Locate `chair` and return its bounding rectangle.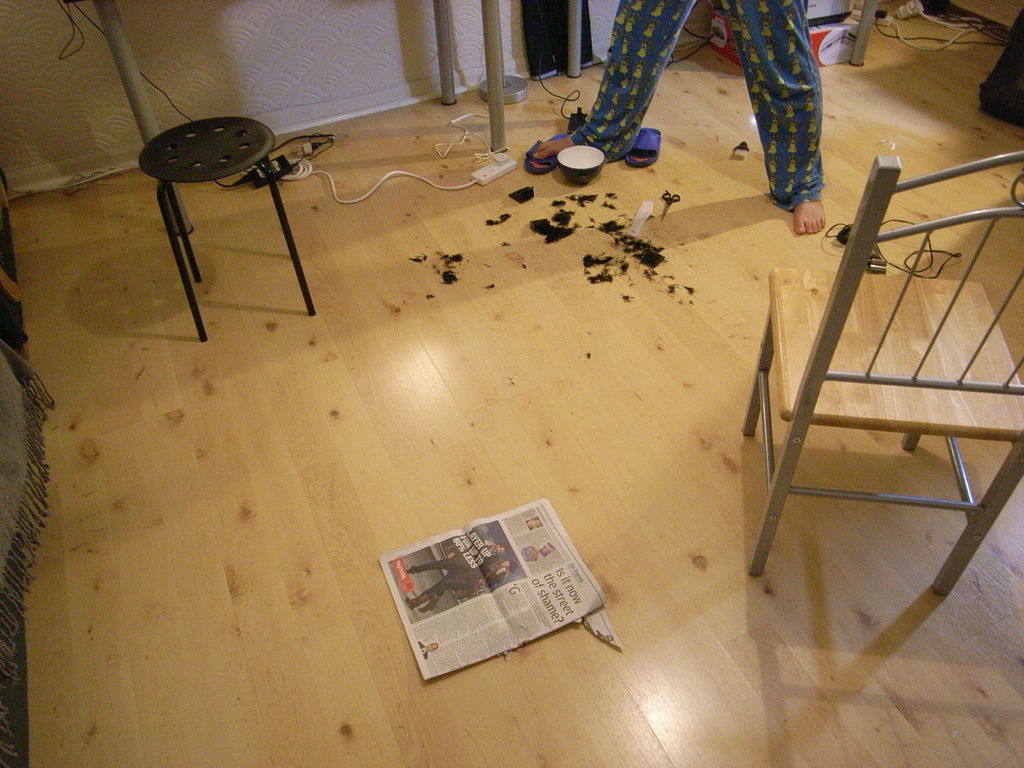
[left=722, top=106, right=1018, bottom=637].
